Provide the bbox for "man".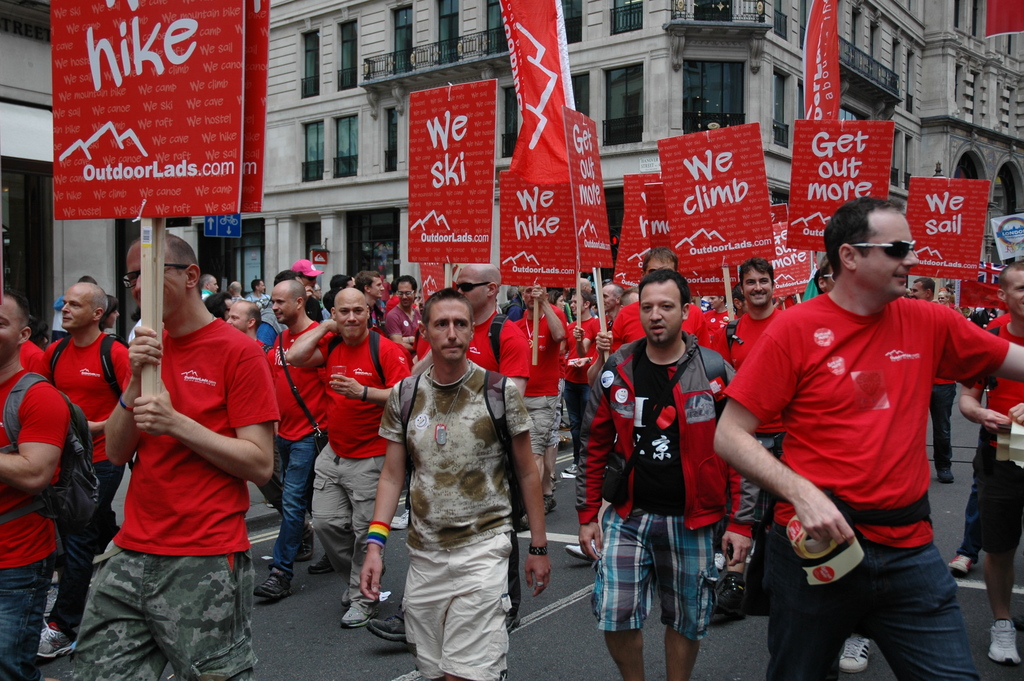
45/276/138/664.
